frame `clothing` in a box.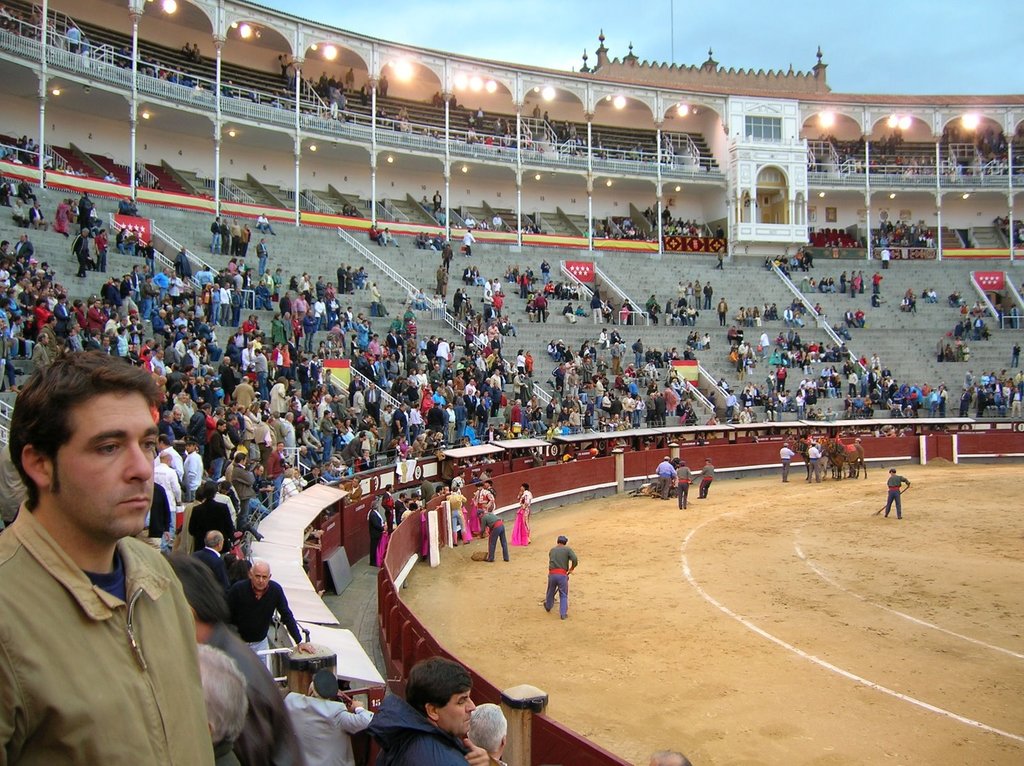
BBox(858, 312, 863, 328).
